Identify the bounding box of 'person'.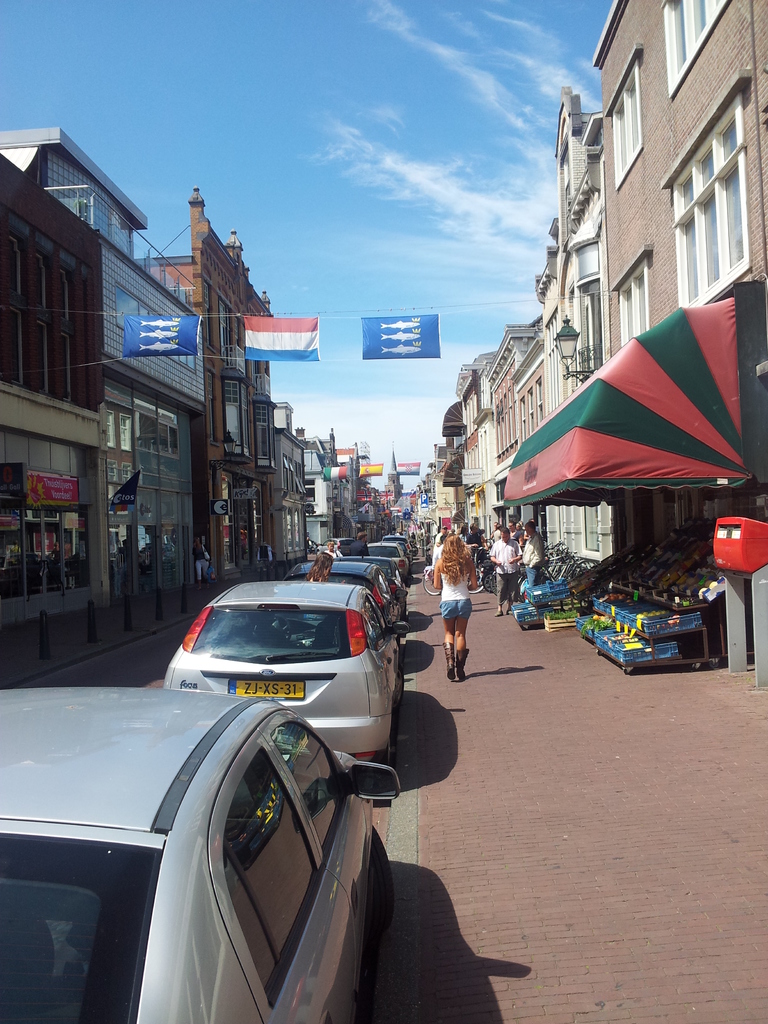
bbox(326, 543, 340, 561).
